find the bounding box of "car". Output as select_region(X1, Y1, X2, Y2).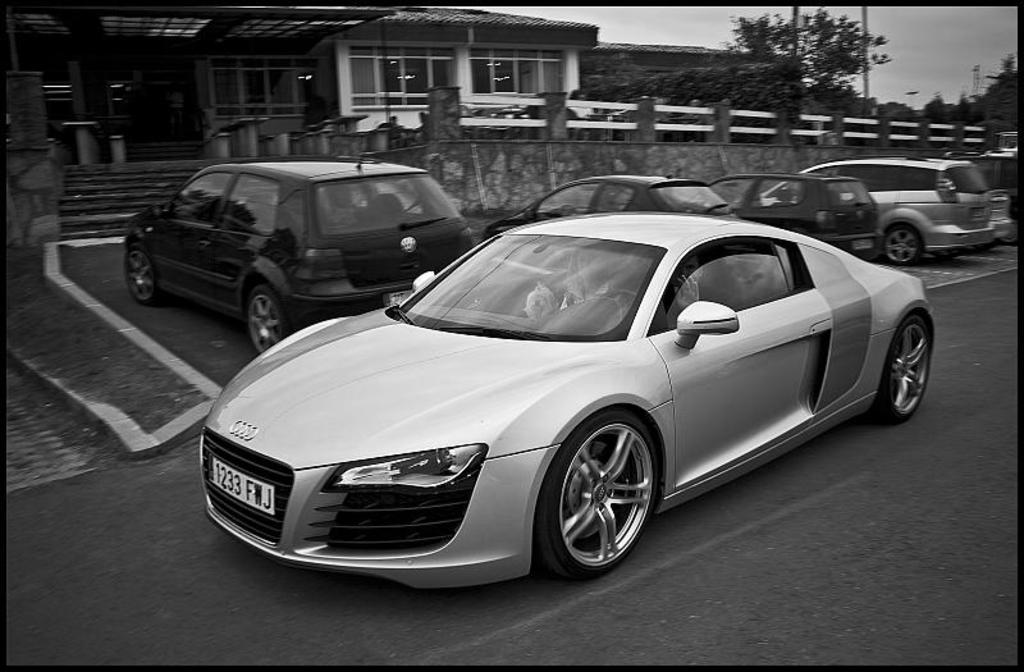
select_region(124, 131, 474, 352).
